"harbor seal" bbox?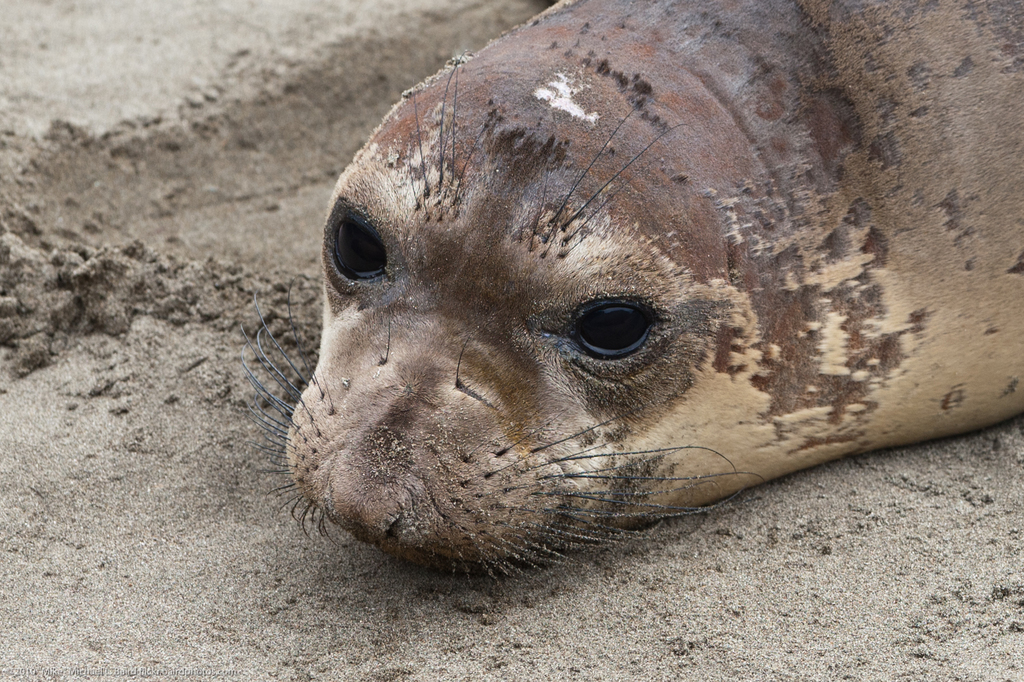
[239, 0, 1023, 583]
